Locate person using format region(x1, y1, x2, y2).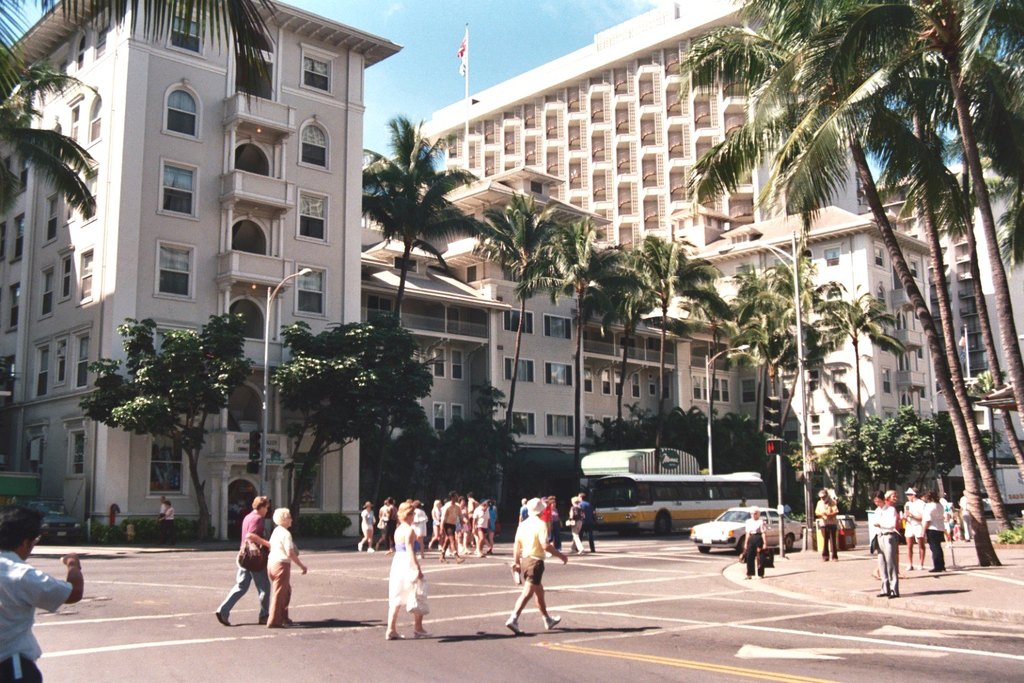
region(379, 504, 438, 645).
